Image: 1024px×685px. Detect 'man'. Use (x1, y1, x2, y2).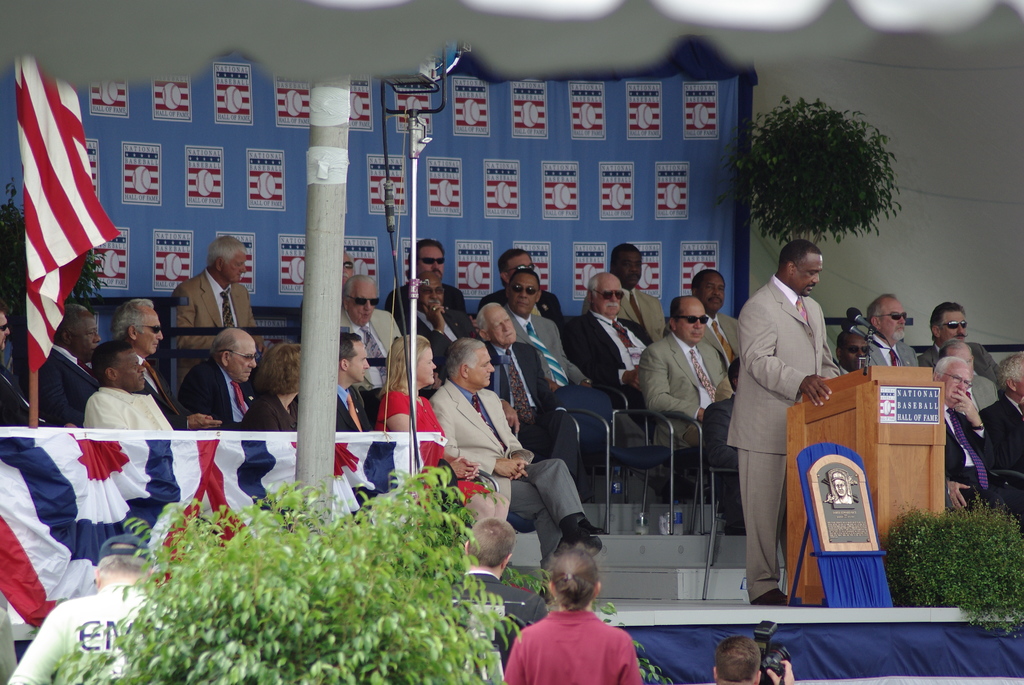
(687, 268, 739, 377).
